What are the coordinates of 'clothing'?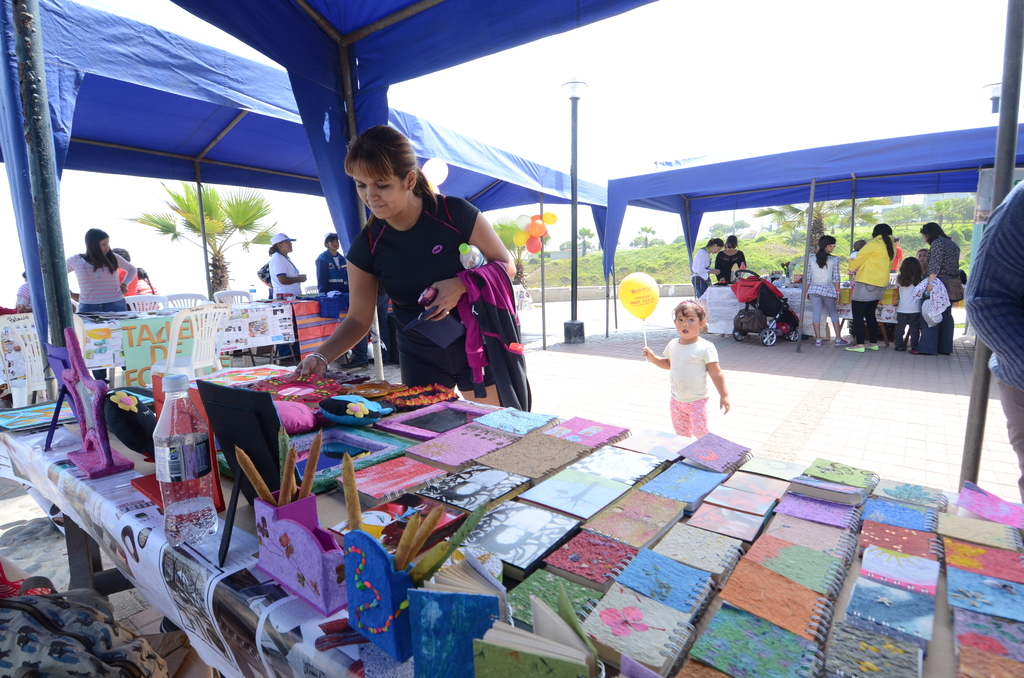
l=354, t=282, r=394, b=360.
